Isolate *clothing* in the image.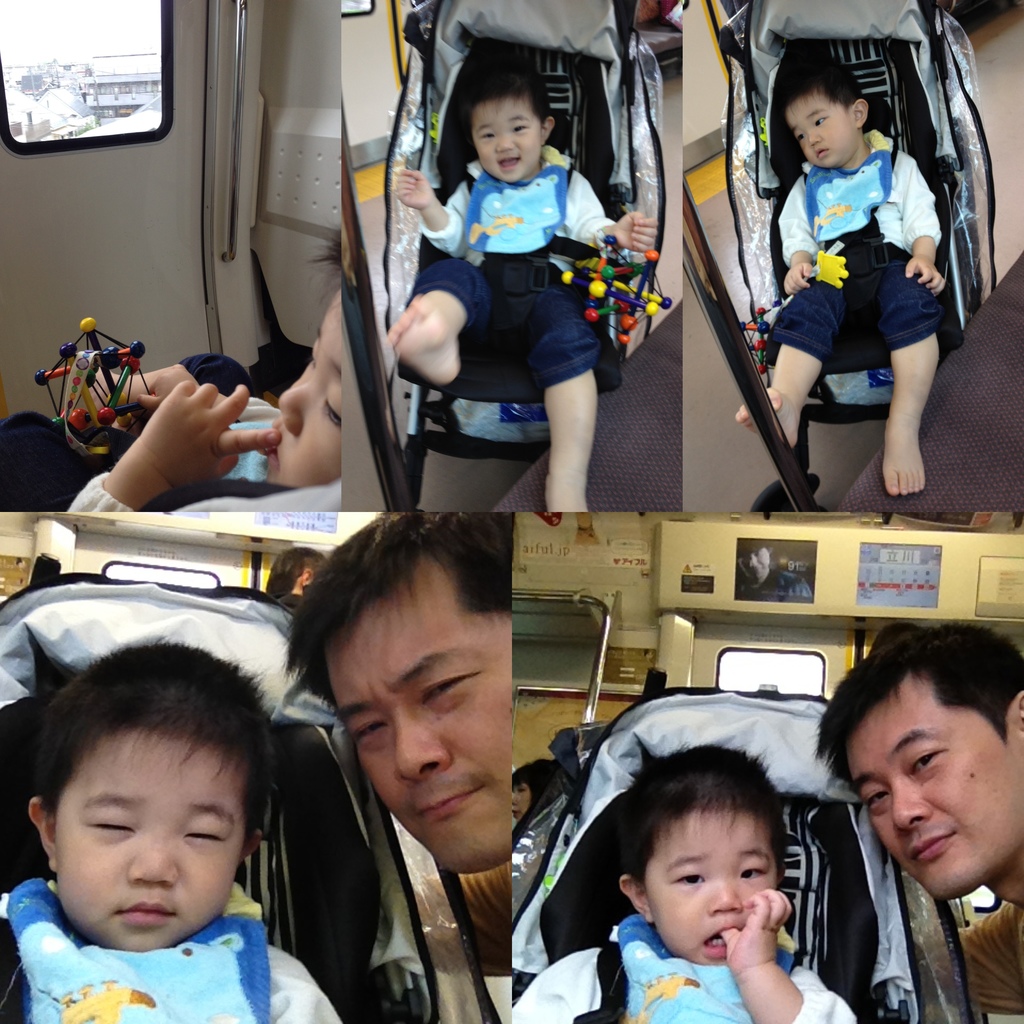
Isolated region: Rect(0, 874, 342, 1023).
